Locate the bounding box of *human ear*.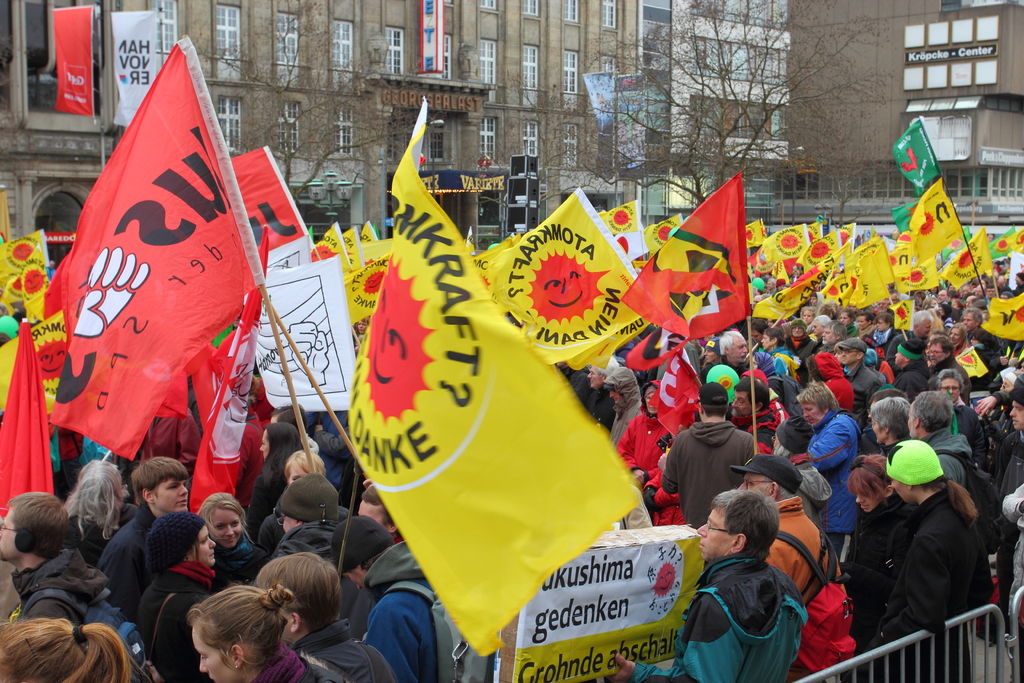
Bounding box: rect(913, 413, 922, 426).
